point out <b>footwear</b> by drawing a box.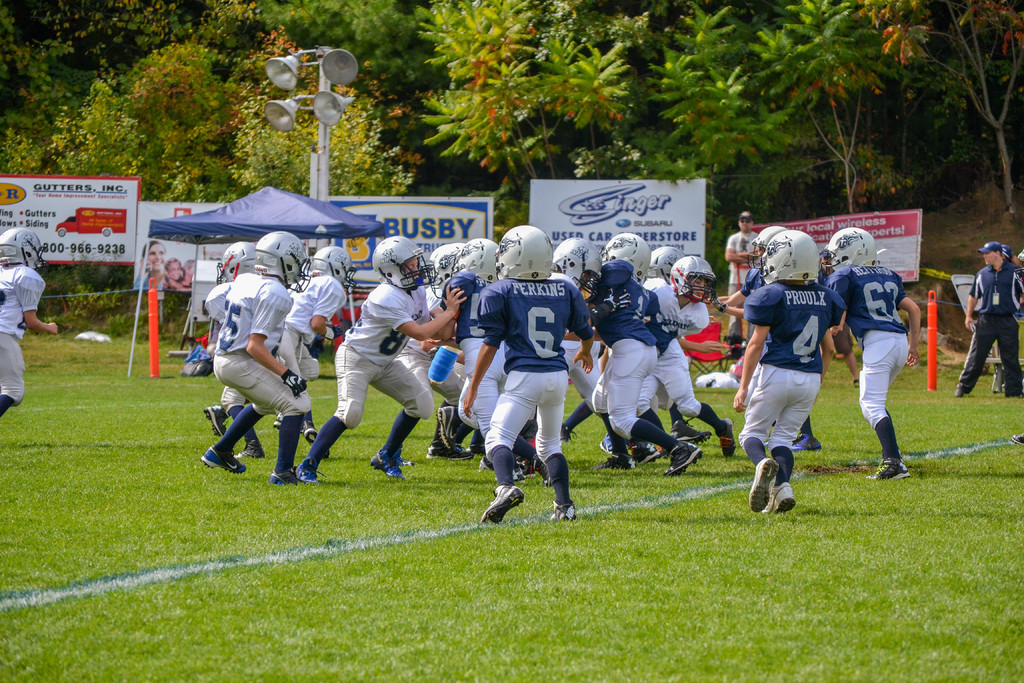
bbox=(495, 466, 521, 481).
